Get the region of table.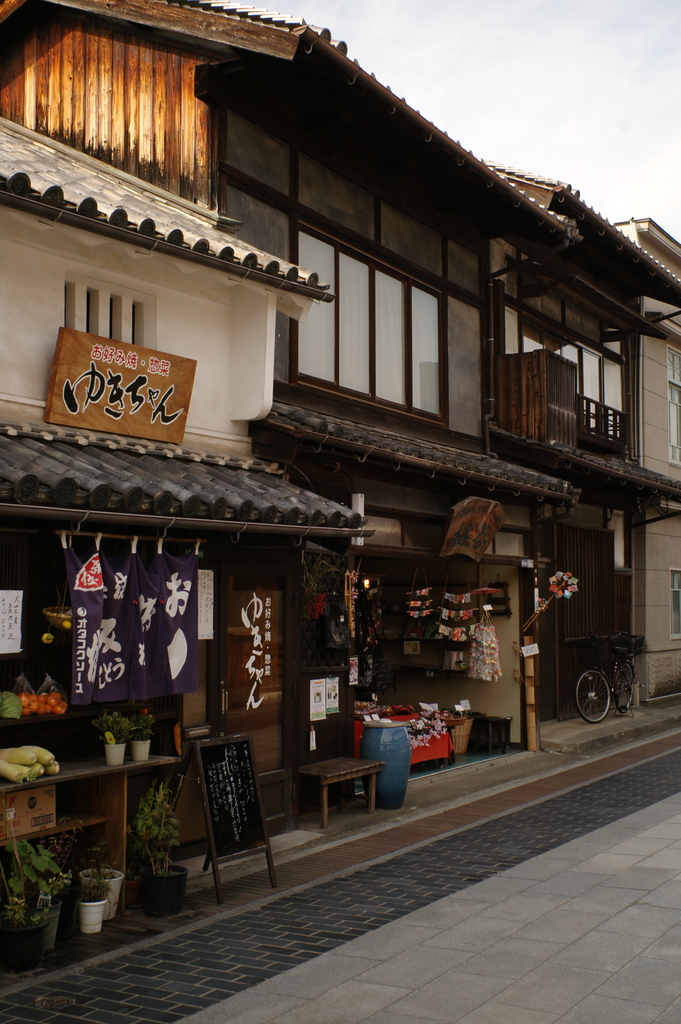
bbox=(0, 746, 181, 912).
